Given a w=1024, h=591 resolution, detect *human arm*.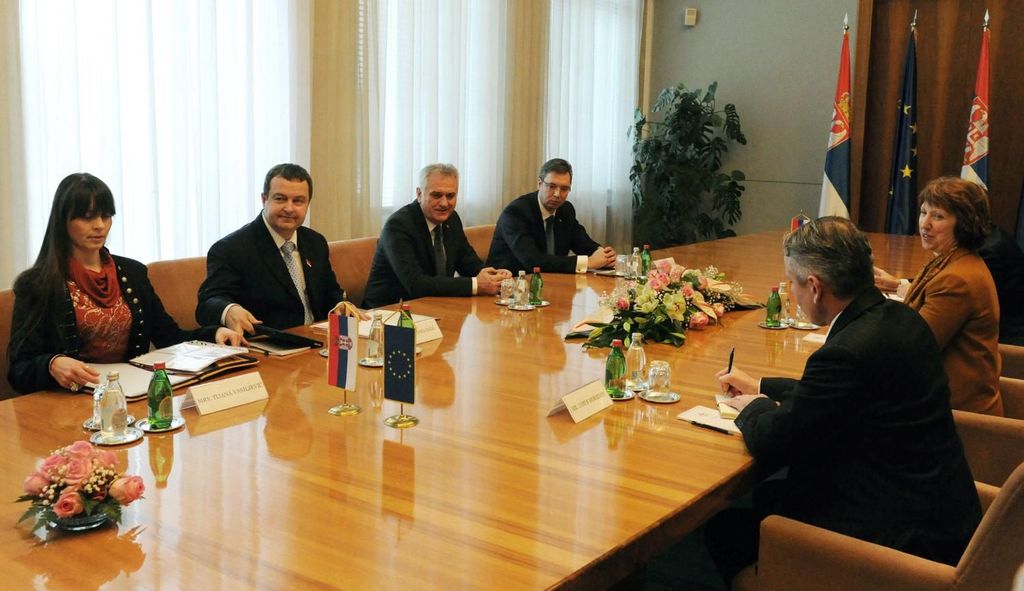
locate(926, 281, 975, 351).
